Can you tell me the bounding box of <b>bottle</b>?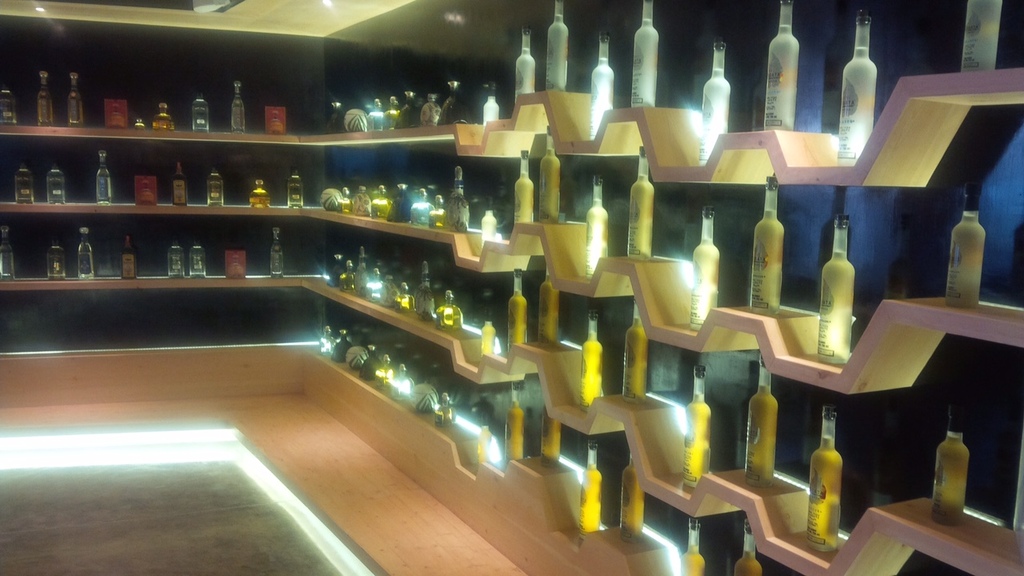
442 80 473 128.
